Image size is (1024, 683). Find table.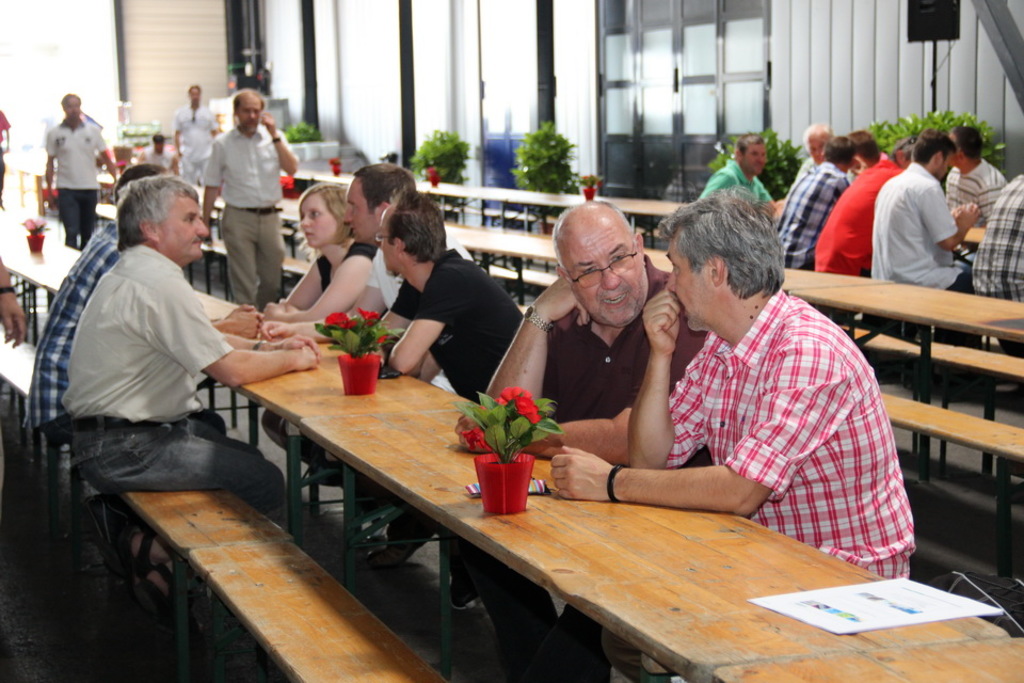
(left=0, top=210, right=247, bottom=325).
